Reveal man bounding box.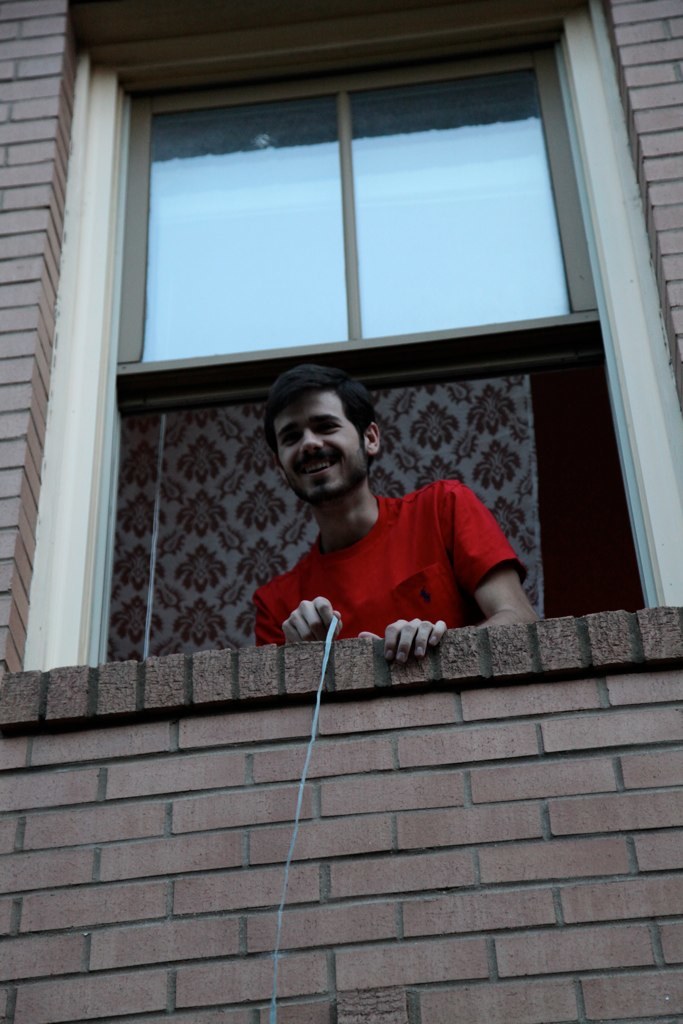
Revealed: [250, 363, 541, 661].
